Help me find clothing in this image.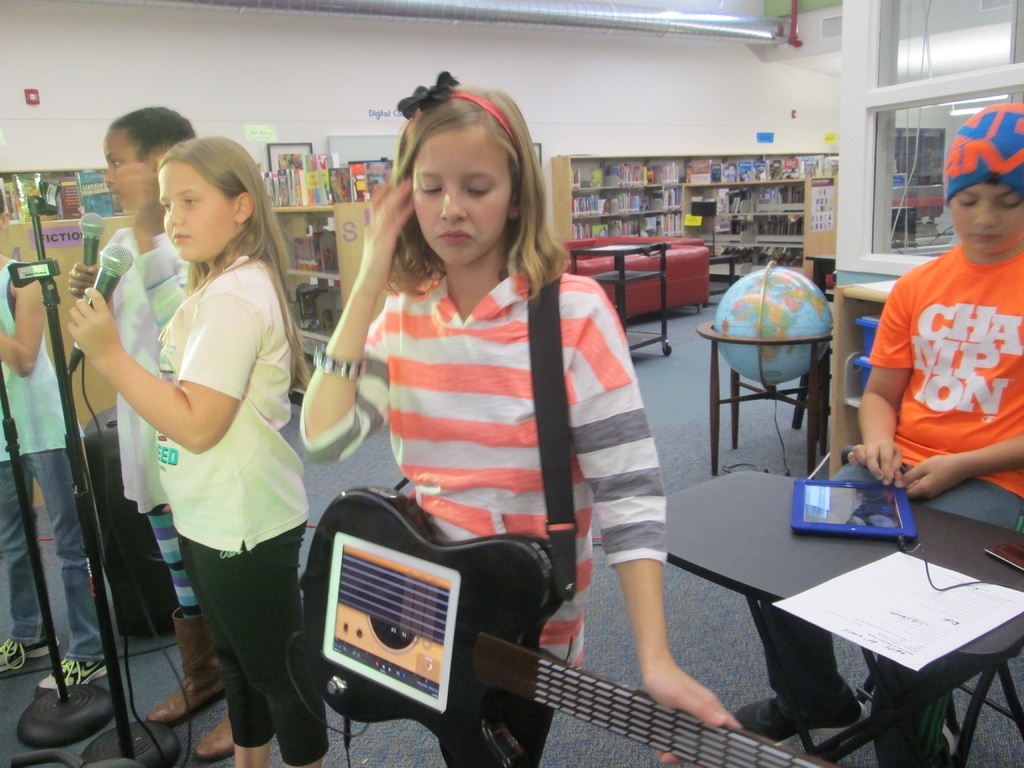
Found it: (300, 262, 687, 767).
